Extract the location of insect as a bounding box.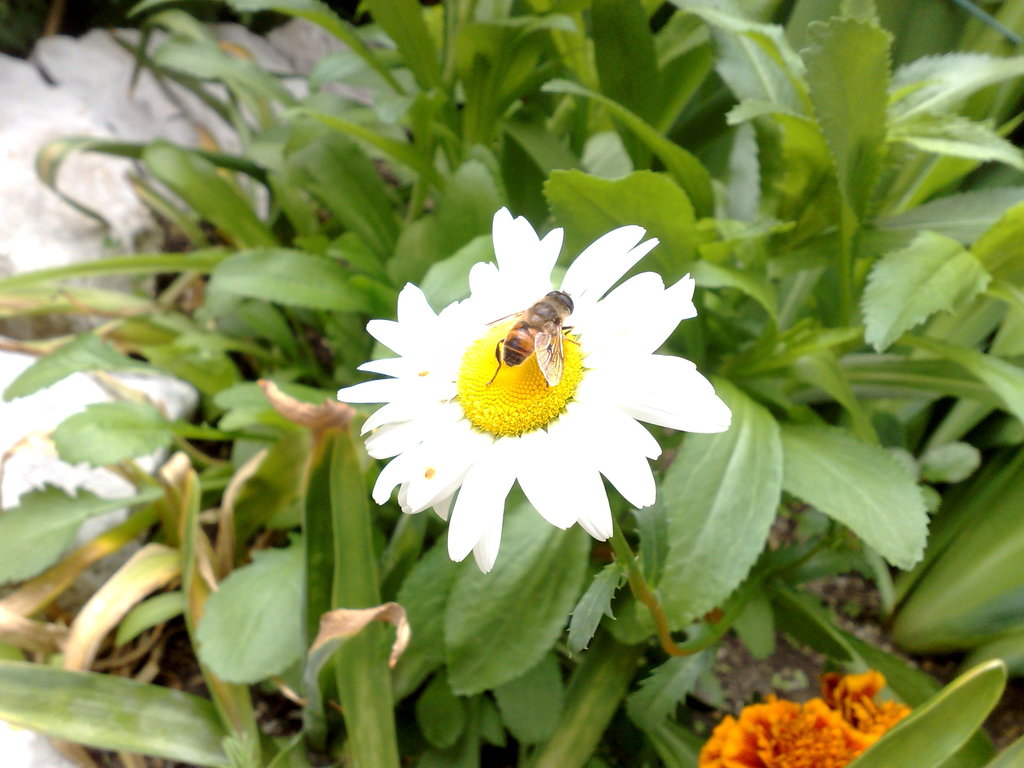
pyautogui.locateOnScreen(474, 287, 588, 389).
